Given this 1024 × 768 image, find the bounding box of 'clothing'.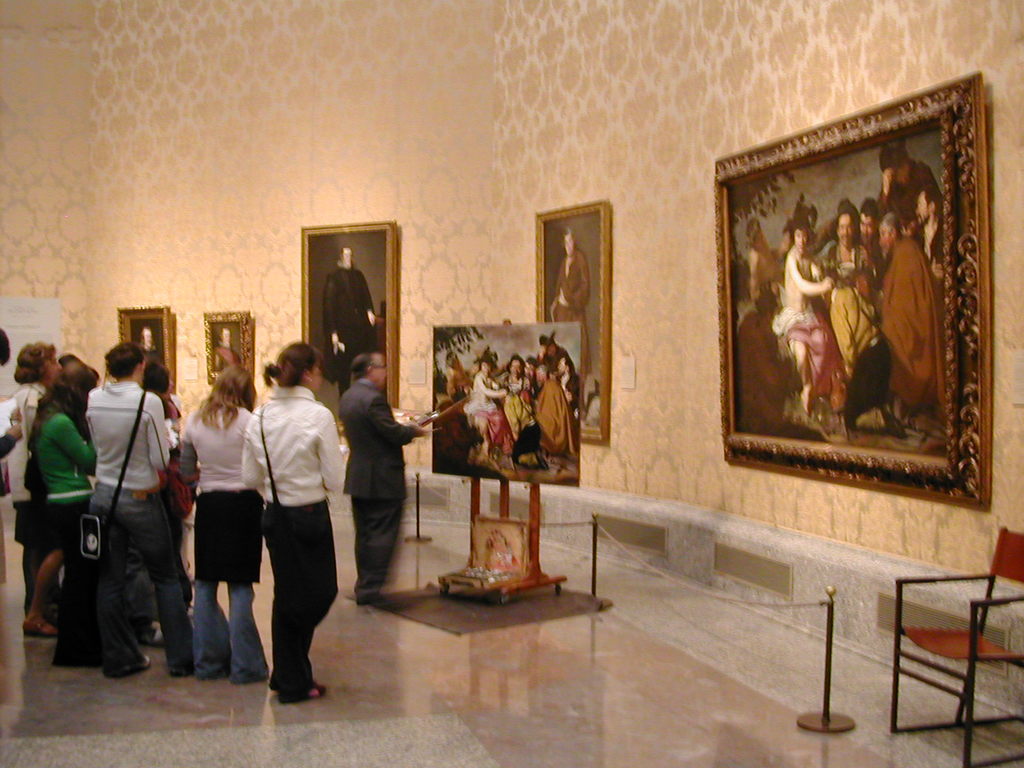
325 262 375 387.
